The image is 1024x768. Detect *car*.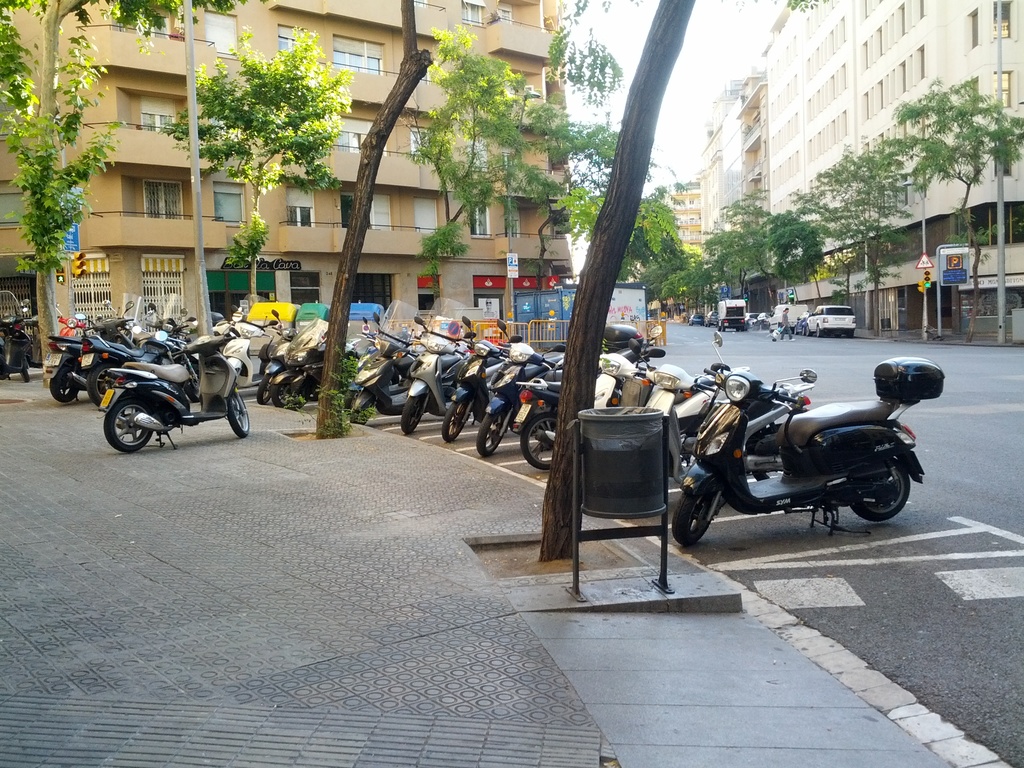
Detection: <box>792,312,807,336</box>.
